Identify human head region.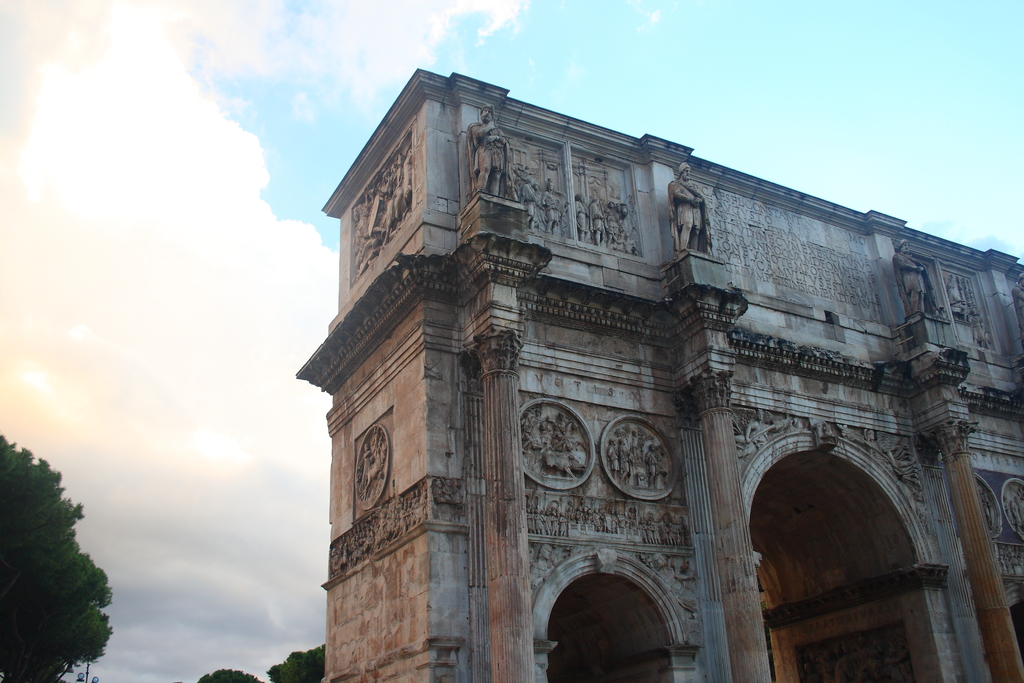
Region: pyautogui.locateOnScreen(610, 201, 614, 209).
